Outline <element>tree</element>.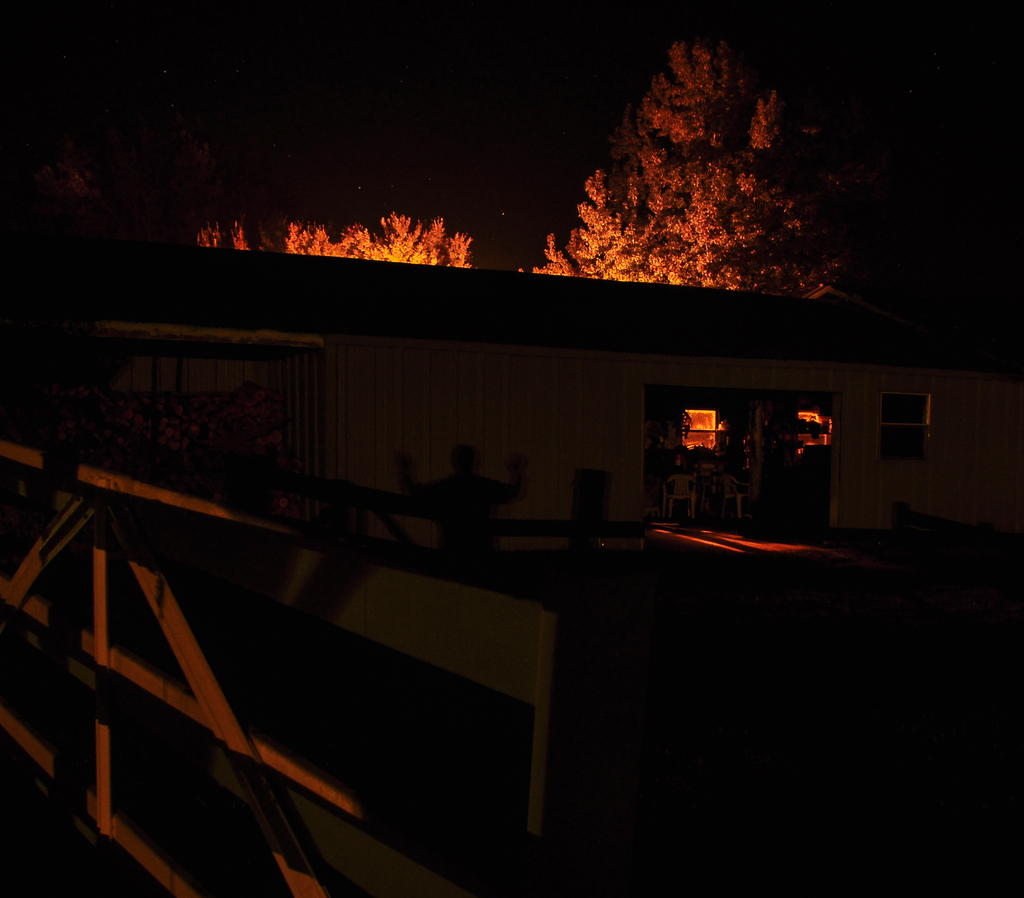
Outline: box=[296, 200, 464, 272].
